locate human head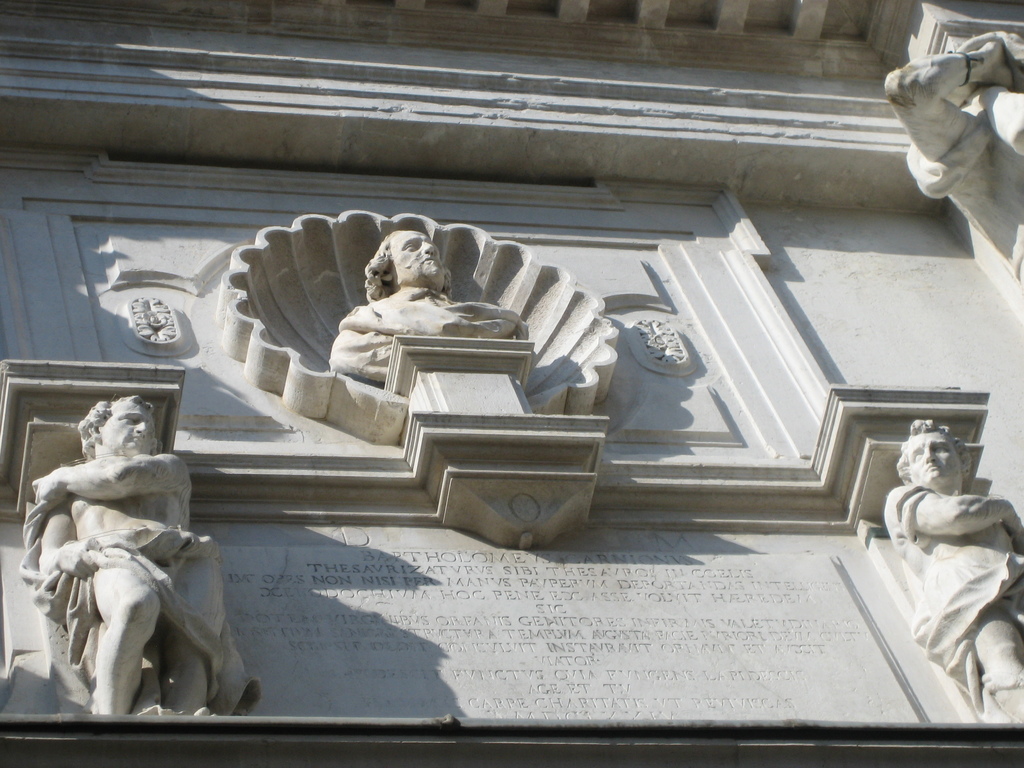
crop(896, 417, 972, 492)
